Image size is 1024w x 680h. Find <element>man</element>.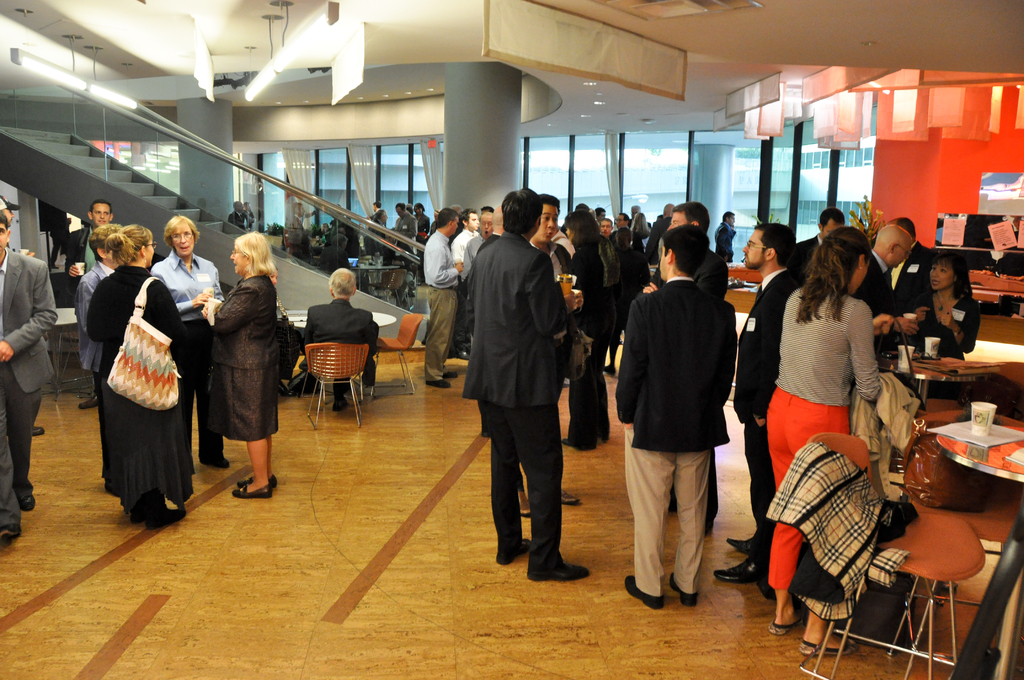
pyautogui.locateOnScreen(225, 198, 255, 230).
